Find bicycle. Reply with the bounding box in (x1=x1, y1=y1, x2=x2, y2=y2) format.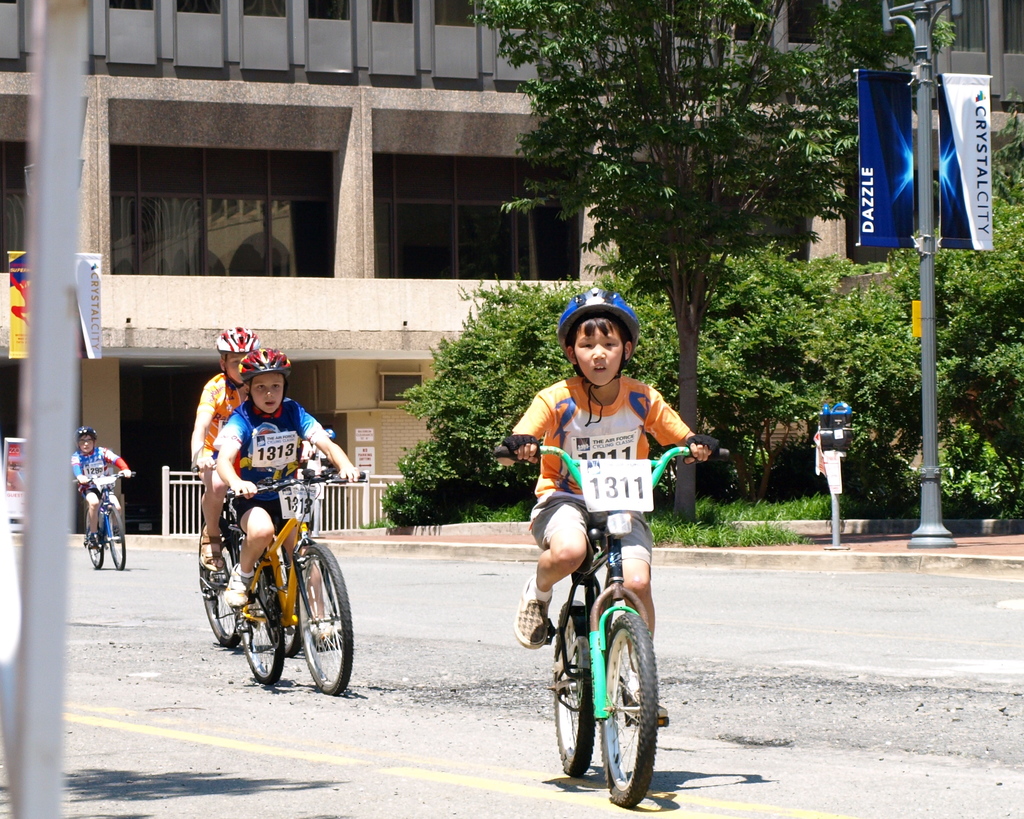
(x1=78, y1=473, x2=139, y2=568).
